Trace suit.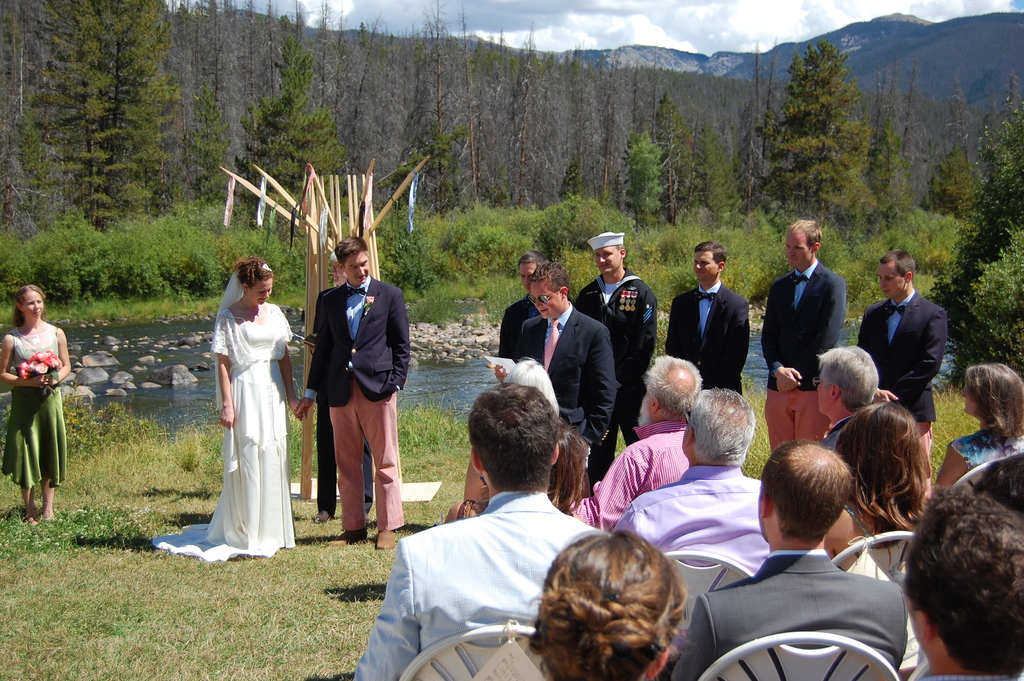
Traced to x1=310 y1=286 x2=373 y2=511.
